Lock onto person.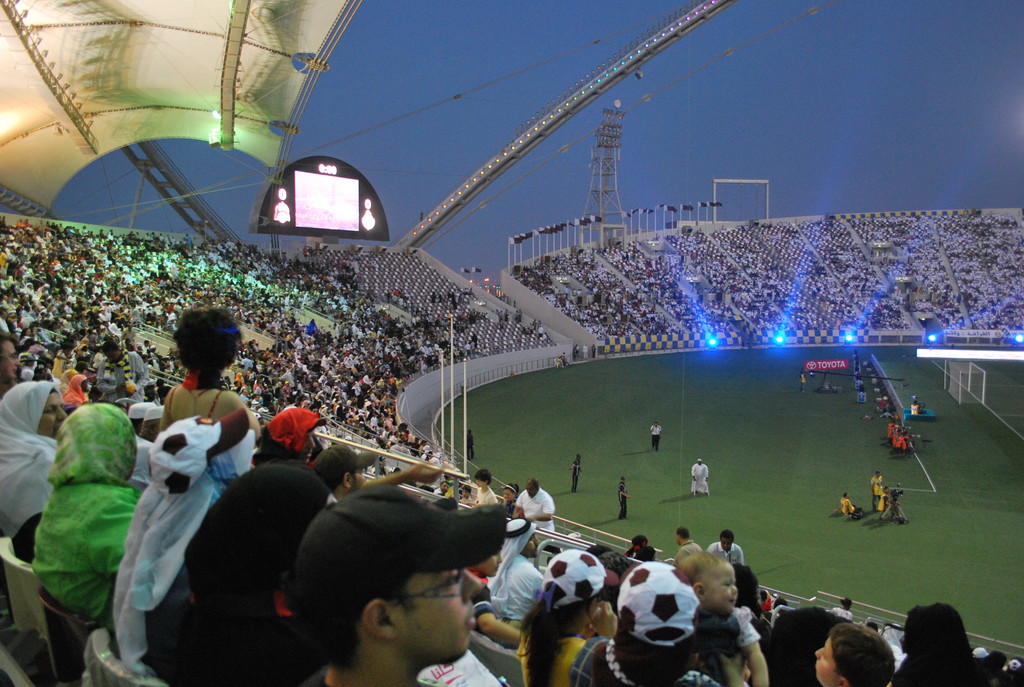
Locked: [616, 476, 632, 519].
